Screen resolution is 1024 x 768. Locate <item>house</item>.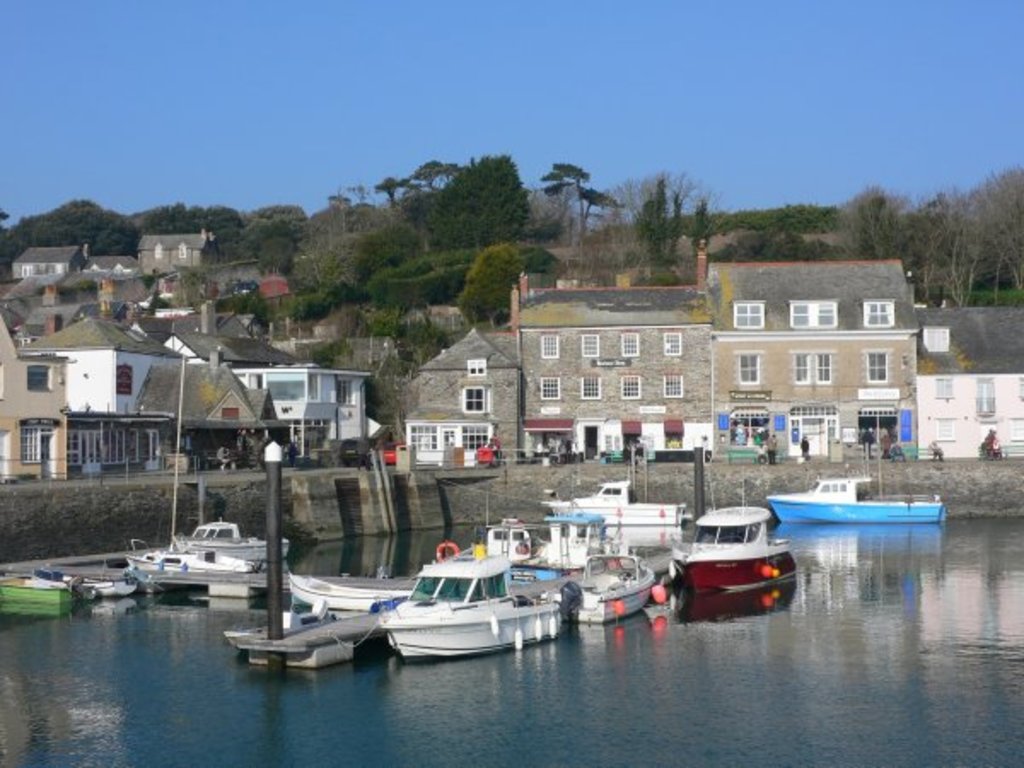
[x1=923, y1=323, x2=1022, y2=474].
